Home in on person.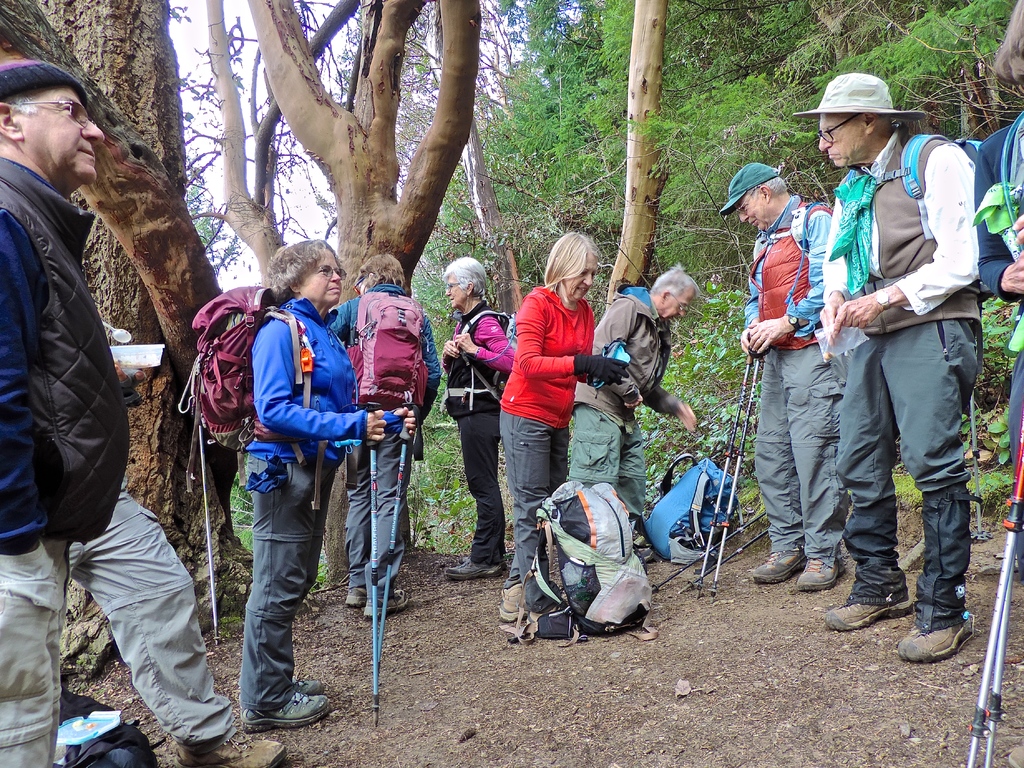
Homed in at left=242, top=240, right=418, bottom=737.
